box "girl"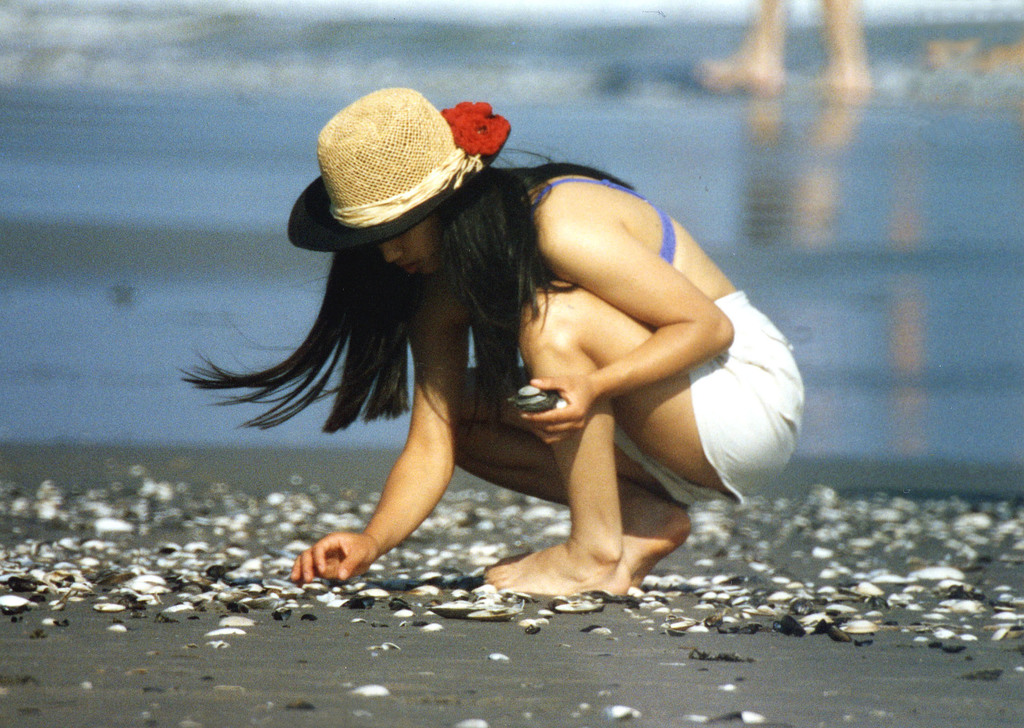
(181,90,801,602)
